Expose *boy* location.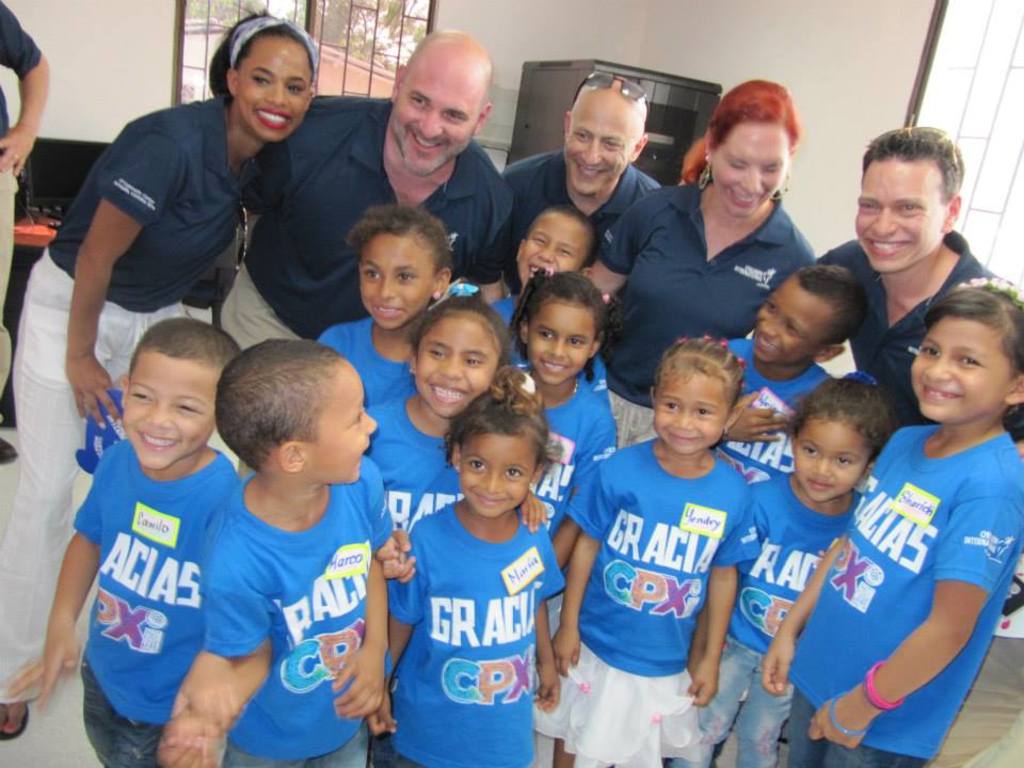
Exposed at select_region(2, 306, 259, 767).
